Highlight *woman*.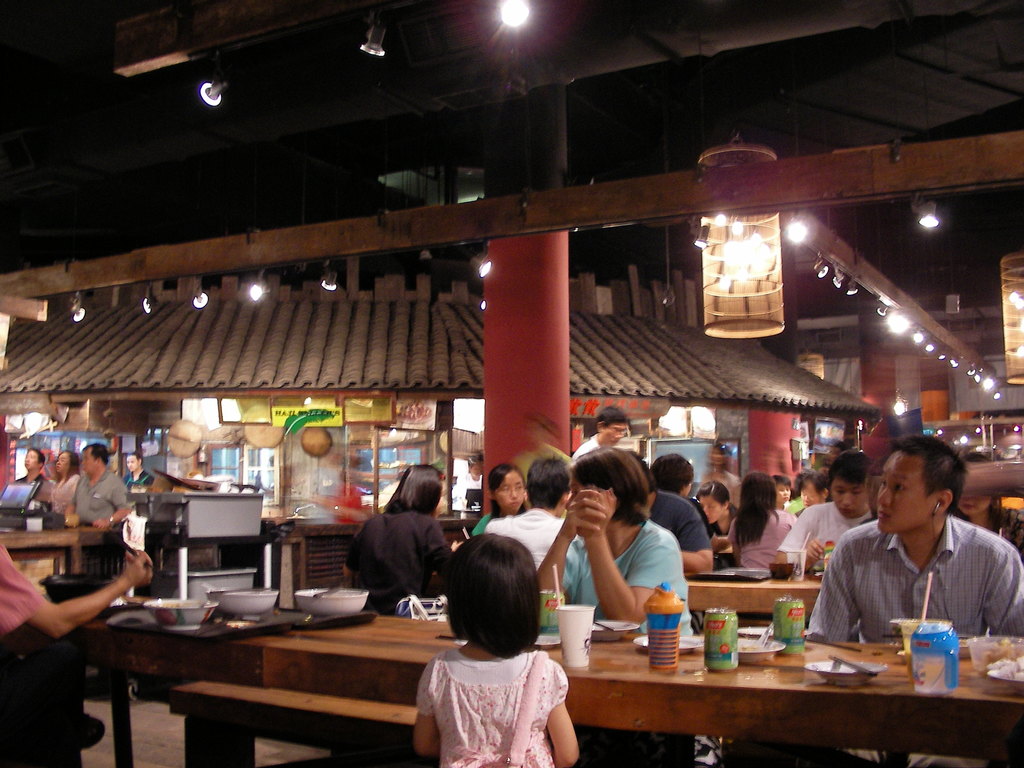
Highlighted region: x1=728, y1=476, x2=796, y2=570.
